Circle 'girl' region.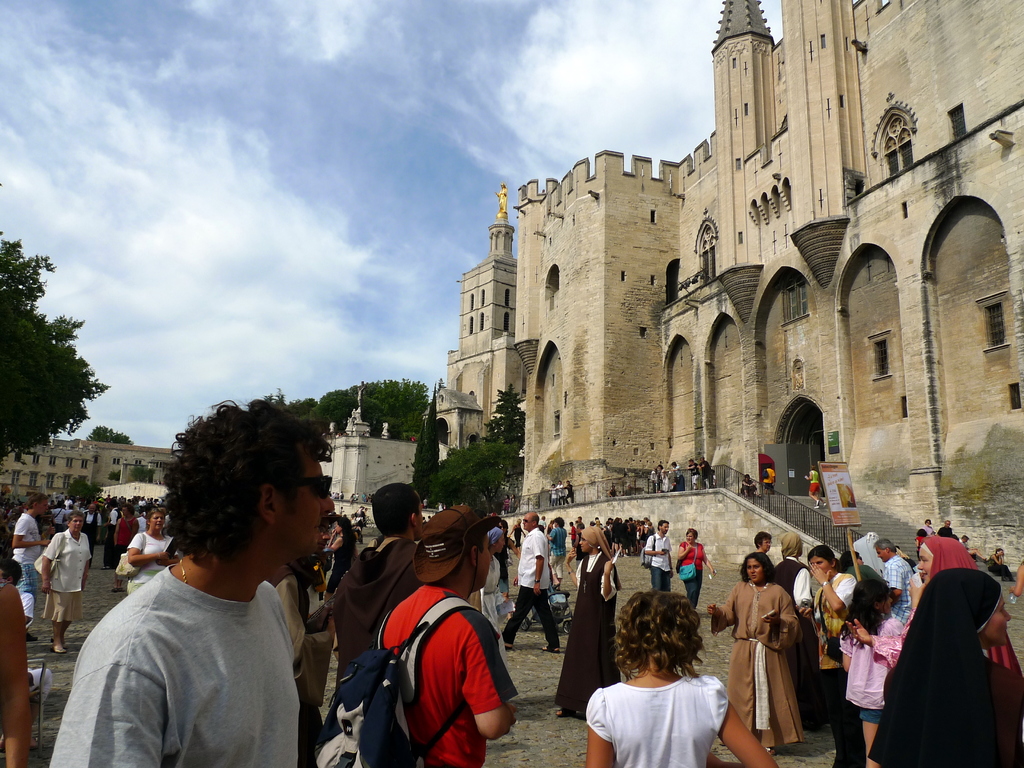
Region: 585/589/779/767.
